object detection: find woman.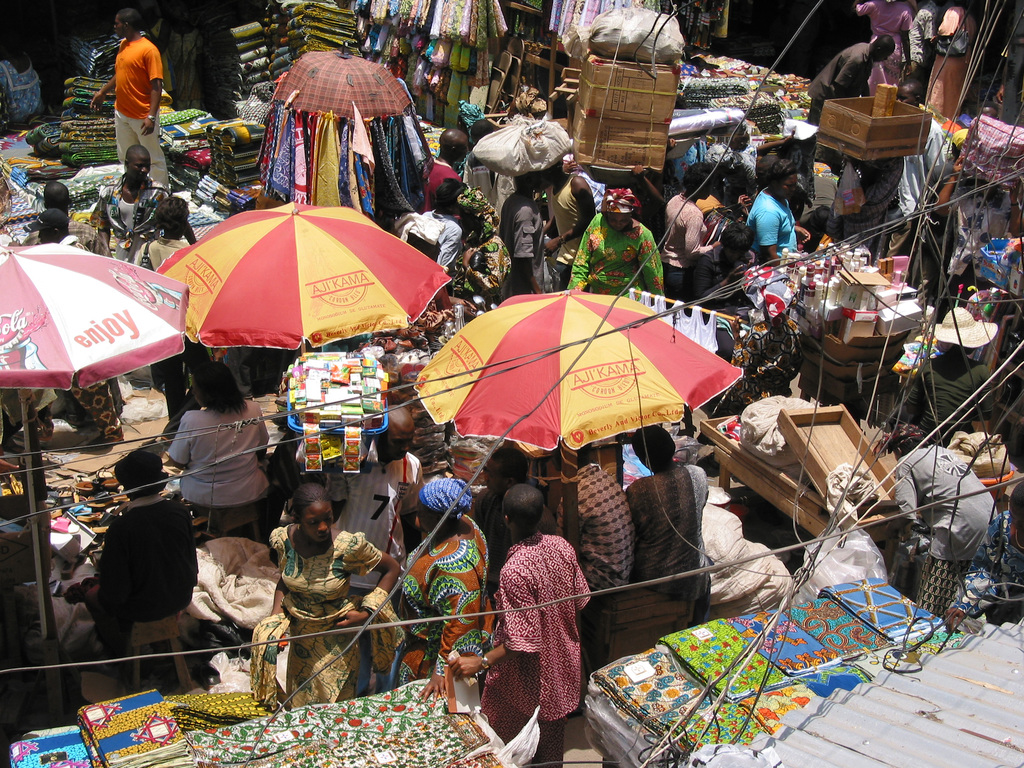
618 428 711 609.
